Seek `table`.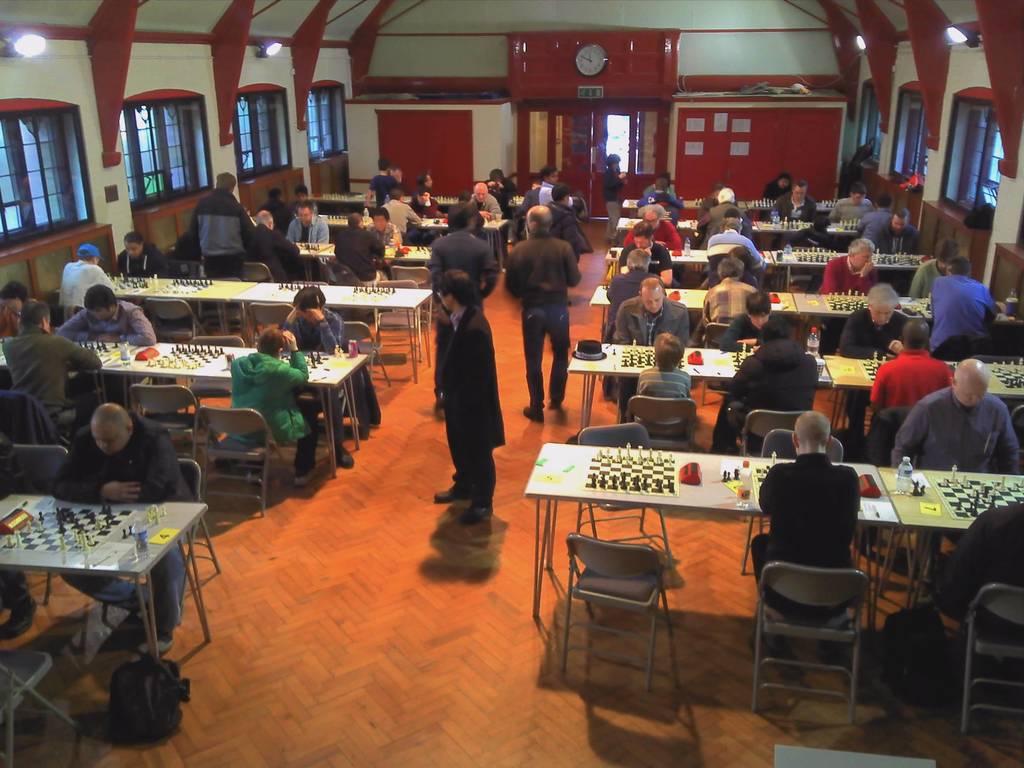
399:190:472:210.
